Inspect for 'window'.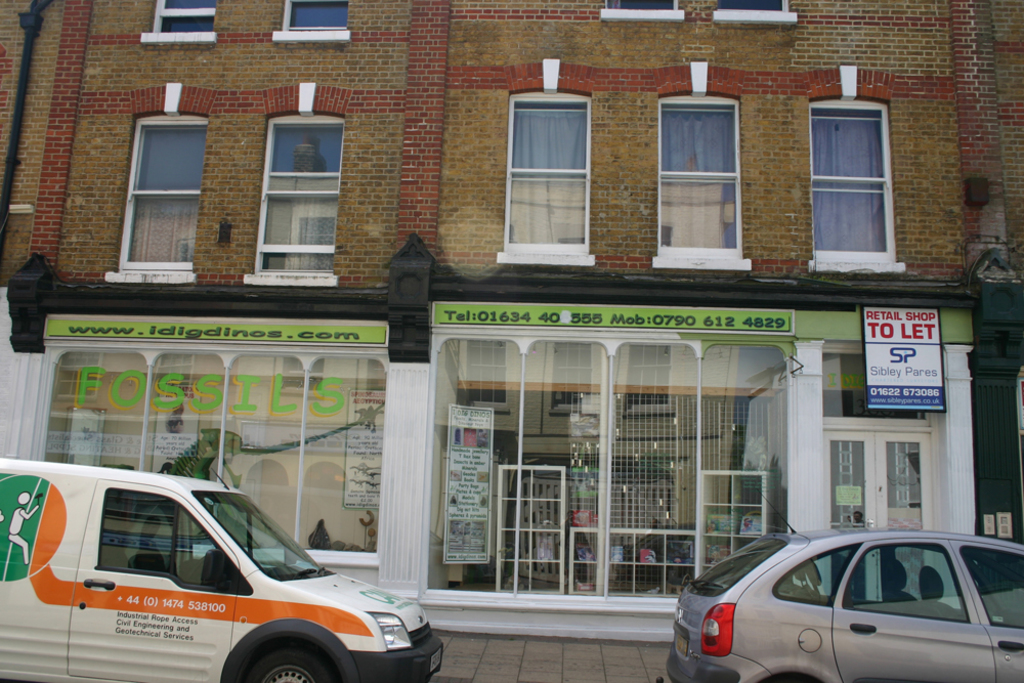
Inspection: locate(285, 0, 344, 29).
